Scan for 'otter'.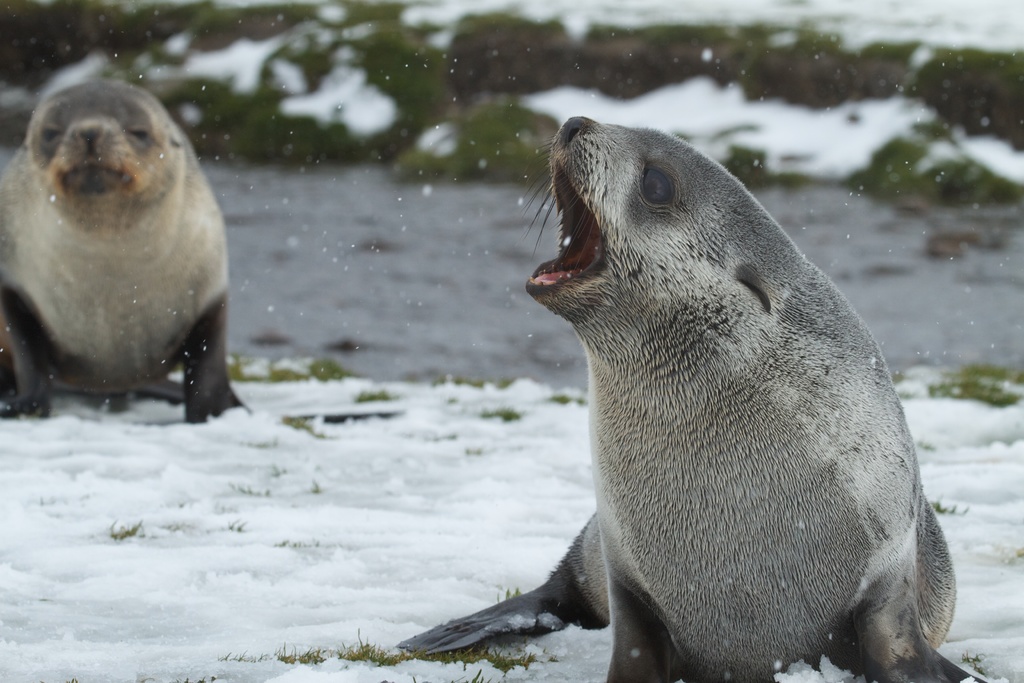
Scan result: [12,86,246,422].
